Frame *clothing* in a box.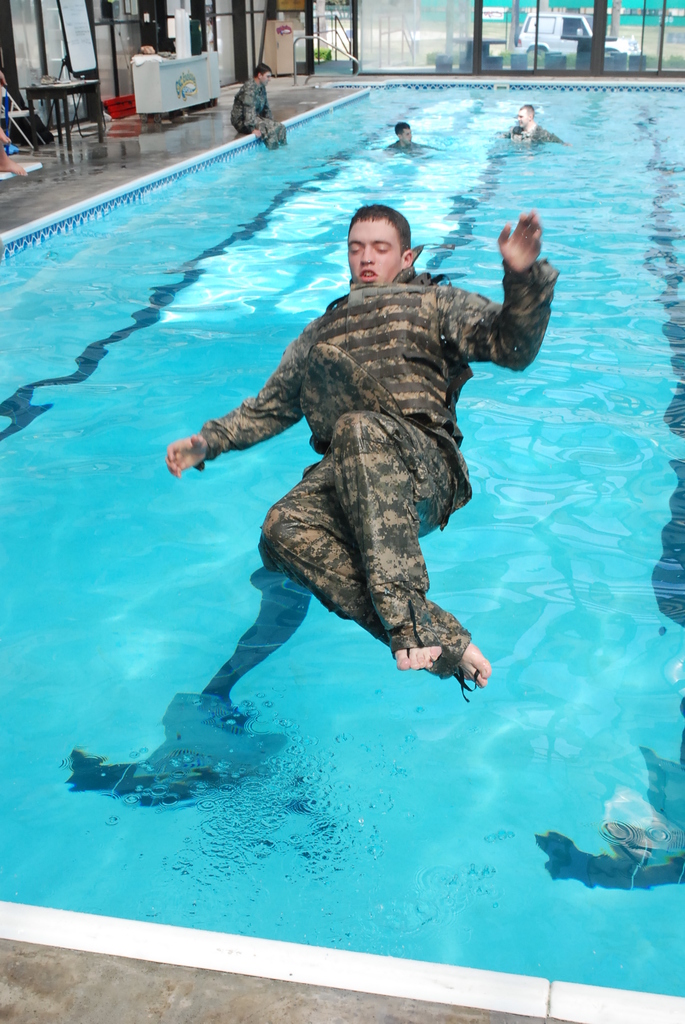
<region>224, 73, 293, 152</region>.
